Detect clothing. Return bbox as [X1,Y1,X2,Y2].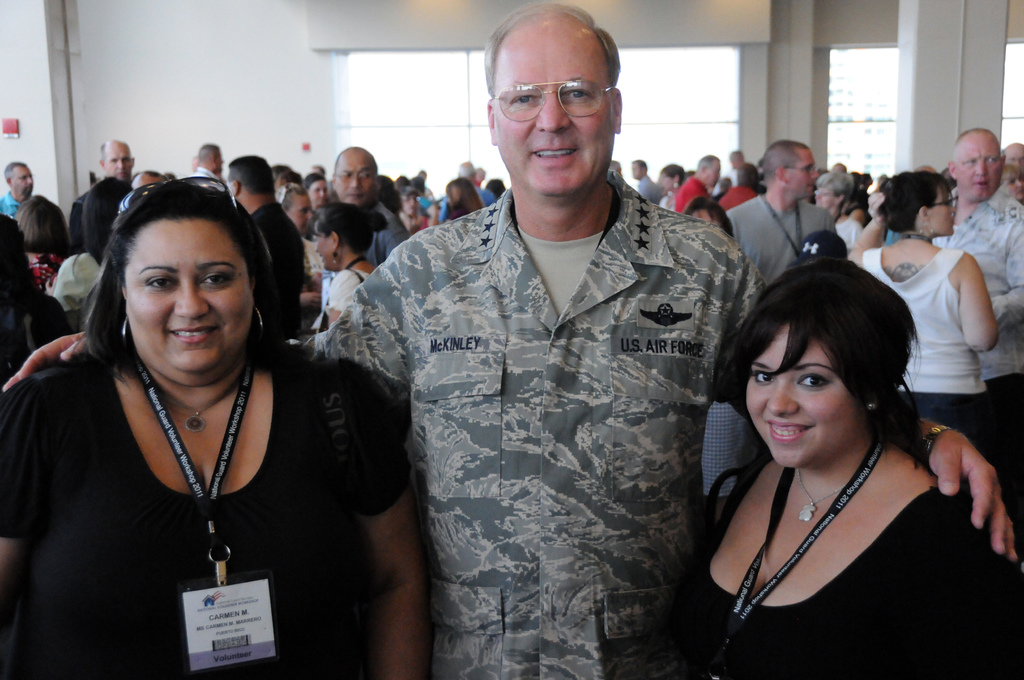
[4,291,397,649].
